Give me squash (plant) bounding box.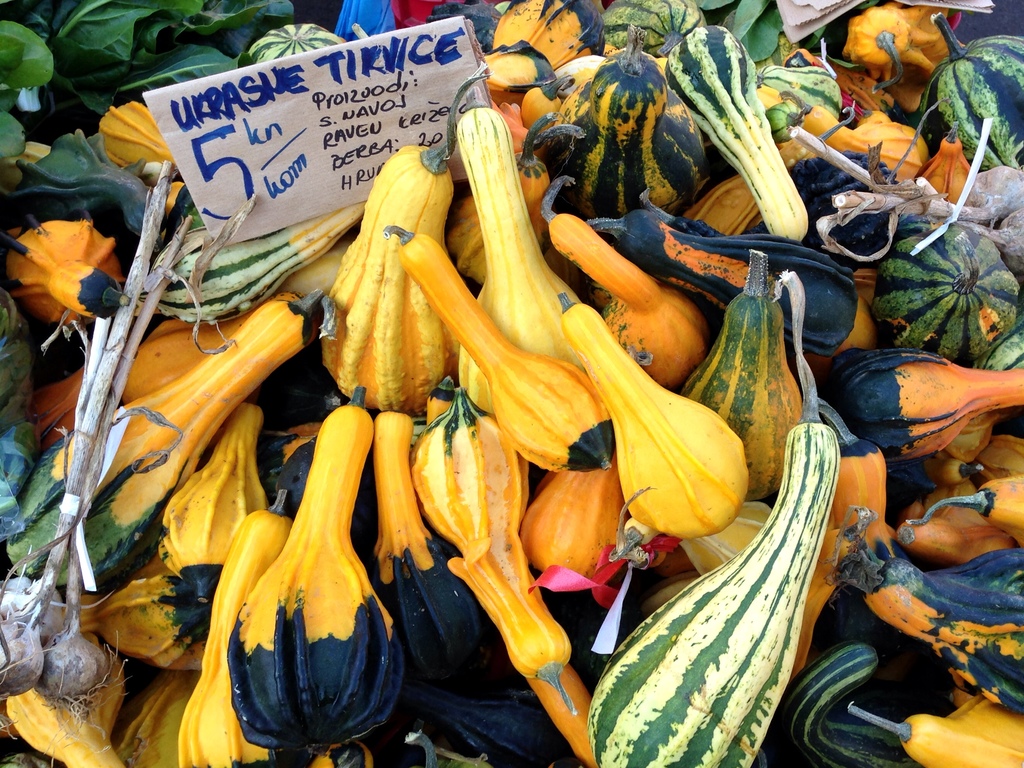
538 23 707 227.
